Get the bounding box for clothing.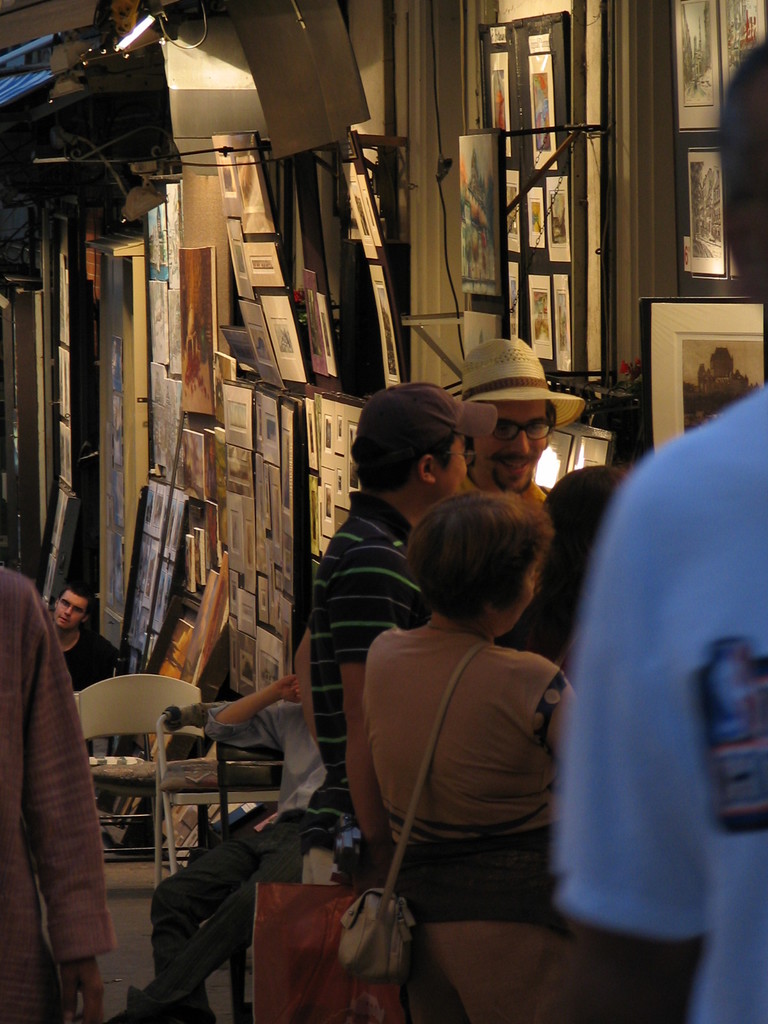
[x1=544, y1=342, x2=748, y2=1005].
